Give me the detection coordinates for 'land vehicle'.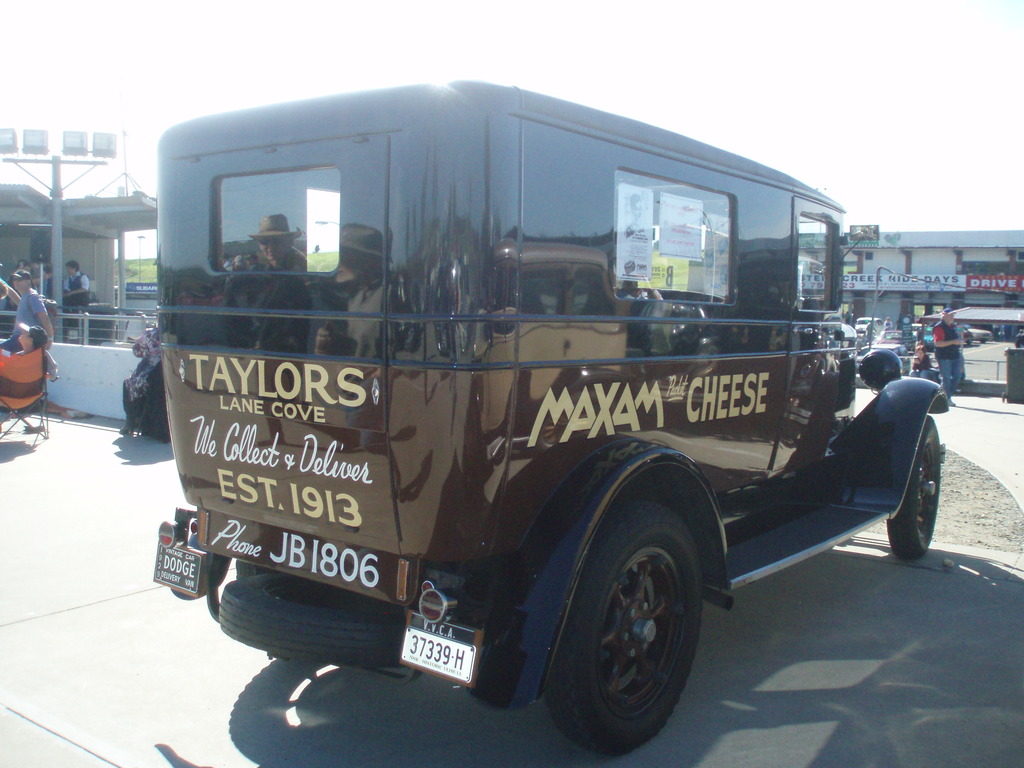
x1=155, y1=61, x2=936, y2=751.
